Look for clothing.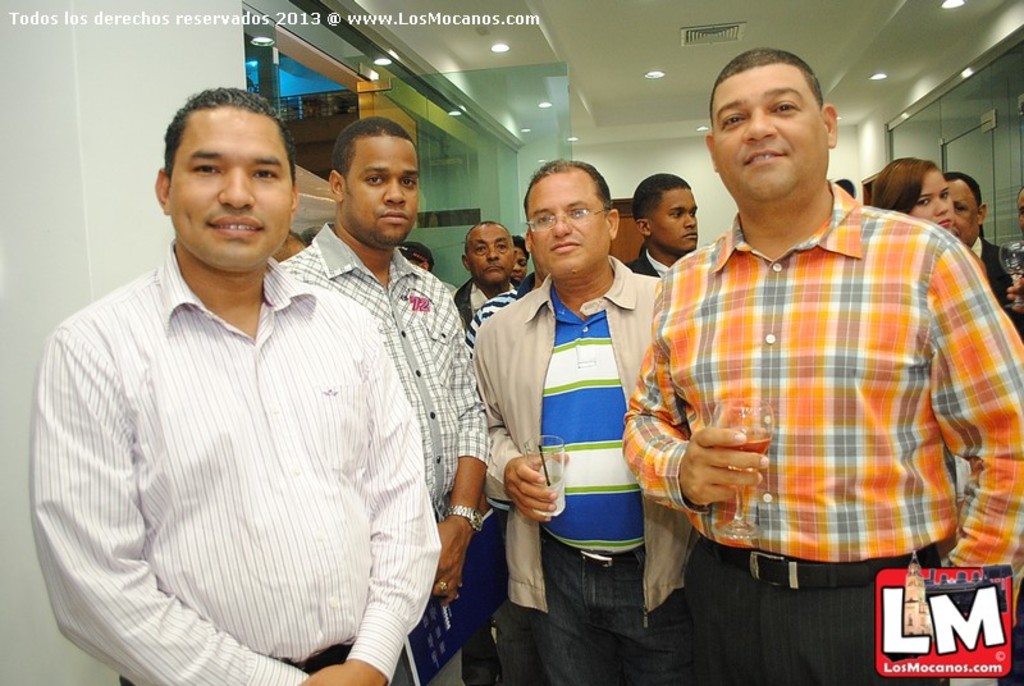
Found: [x1=31, y1=197, x2=420, y2=685].
